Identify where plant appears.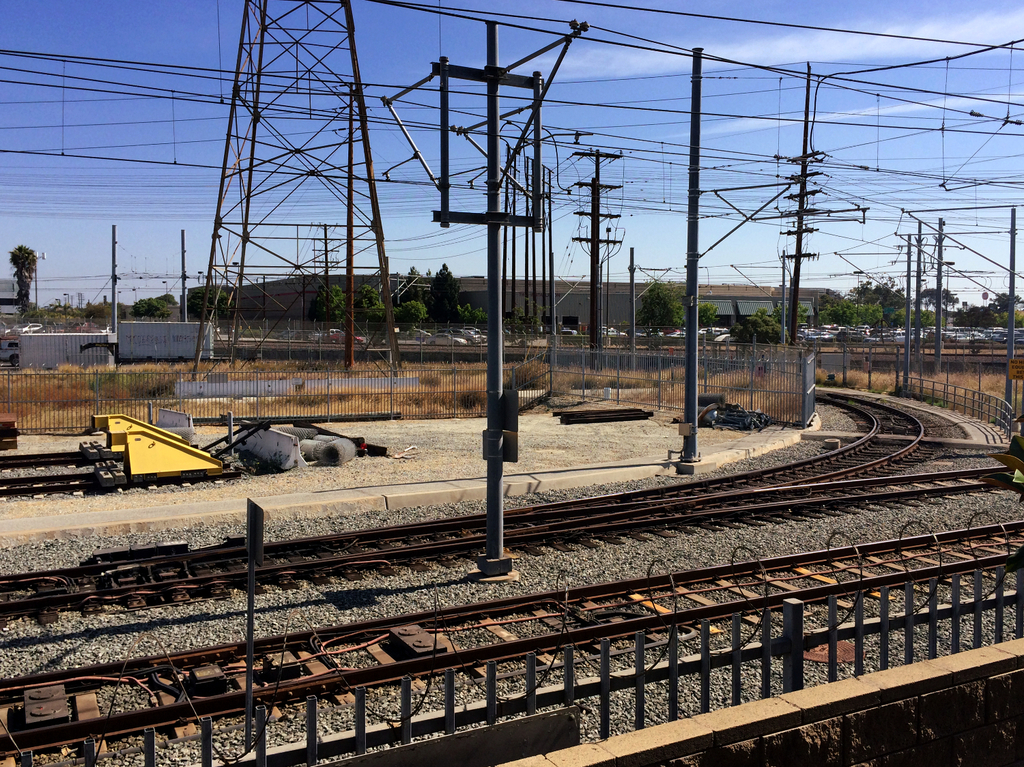
Appears at <bbox>819, 366, 839, 390</bbox>.
